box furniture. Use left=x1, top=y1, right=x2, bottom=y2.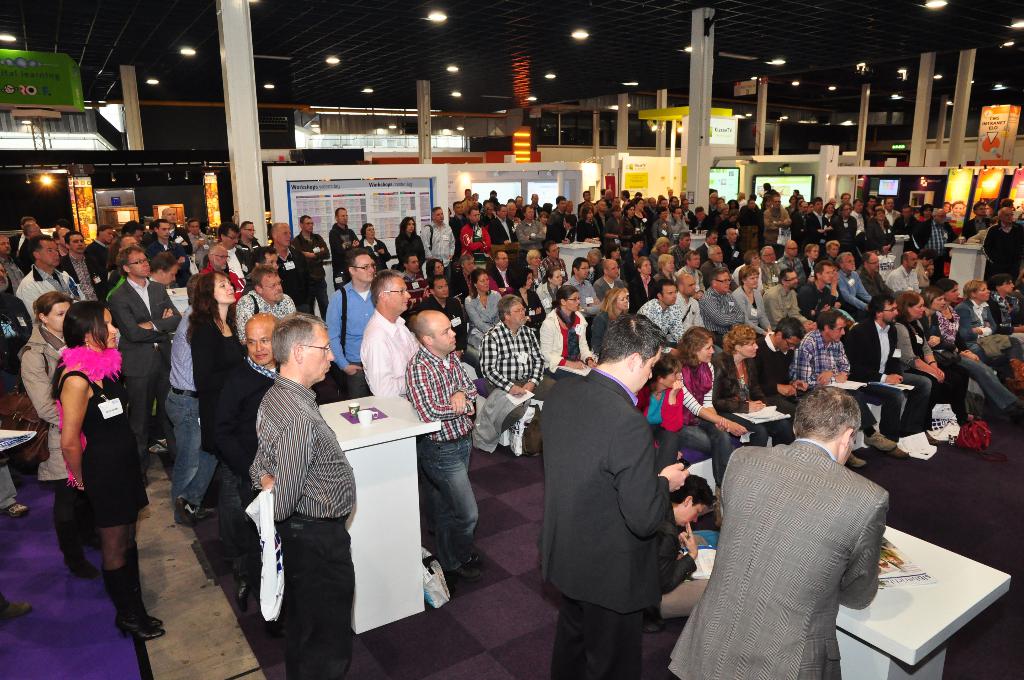
left=316, top=394, right=442, bottom=638.
